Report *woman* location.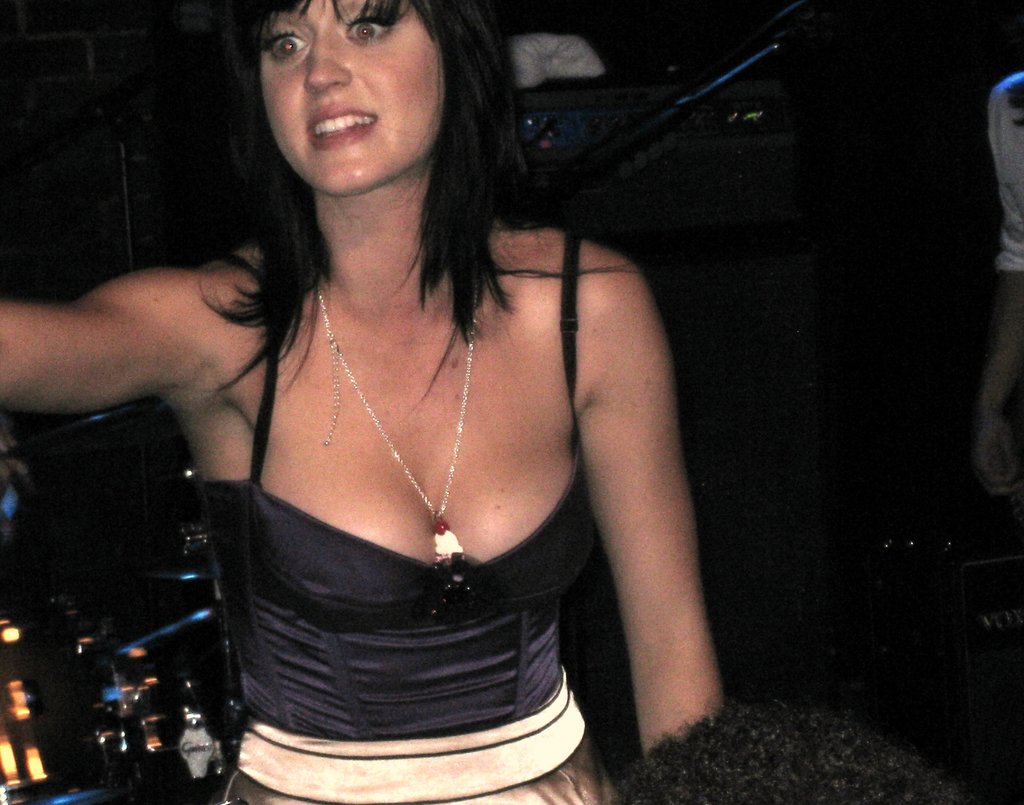
Report: rect(0, 0, 728, 804).
